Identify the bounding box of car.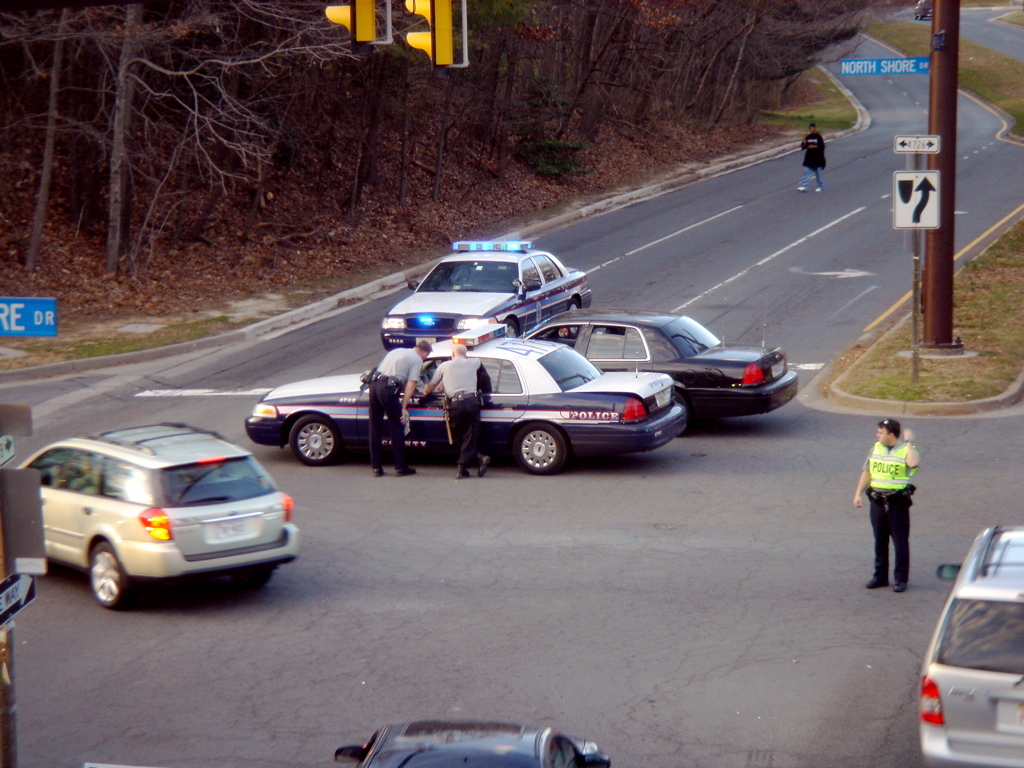
<box>245,307,687,478</box>.
